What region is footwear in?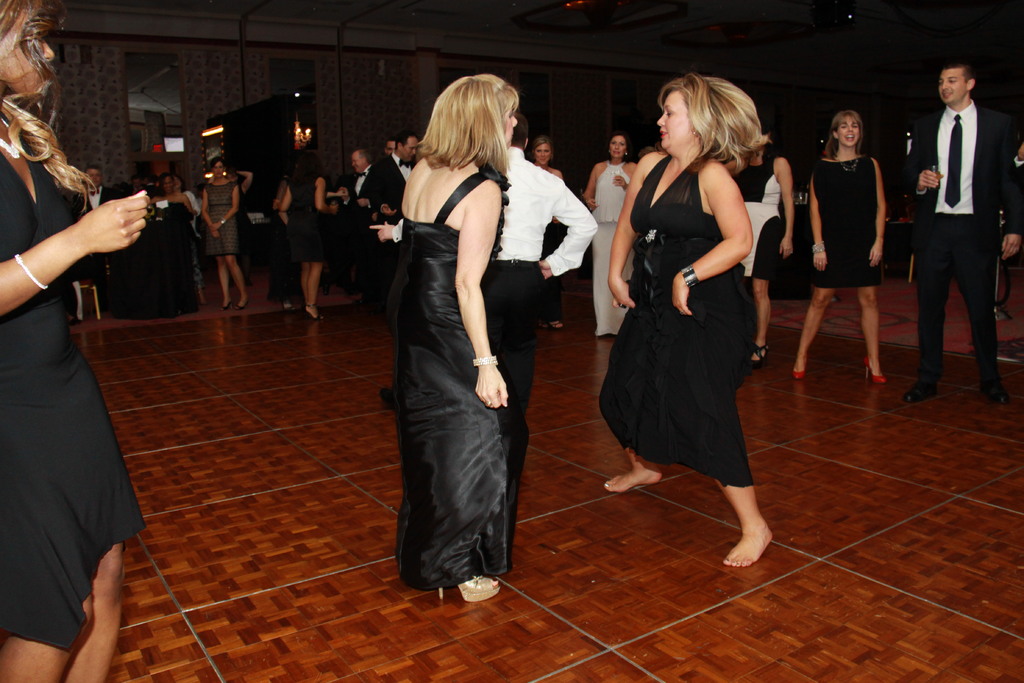
locate(862, 358, 888, 384).
